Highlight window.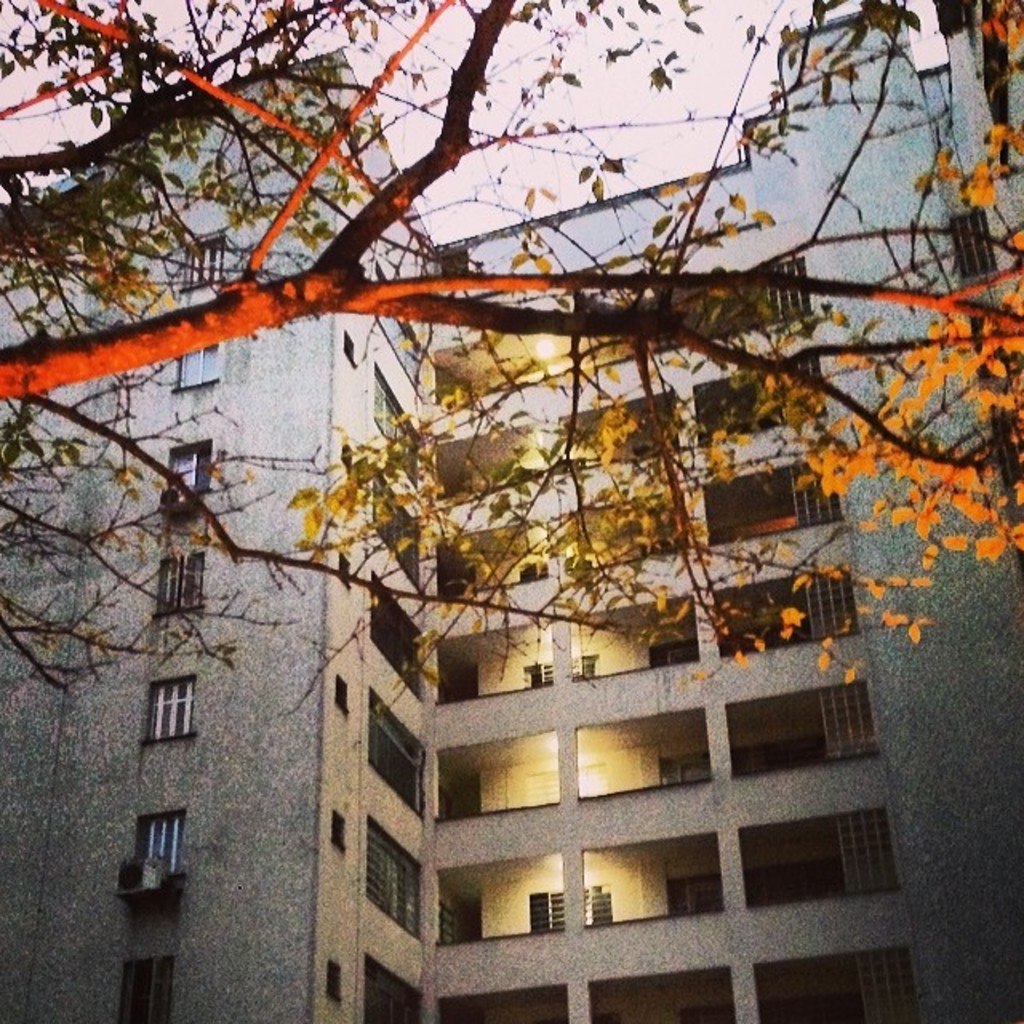
Highlighted region: [x1=525, y1=656, x2=597, y2=690].
